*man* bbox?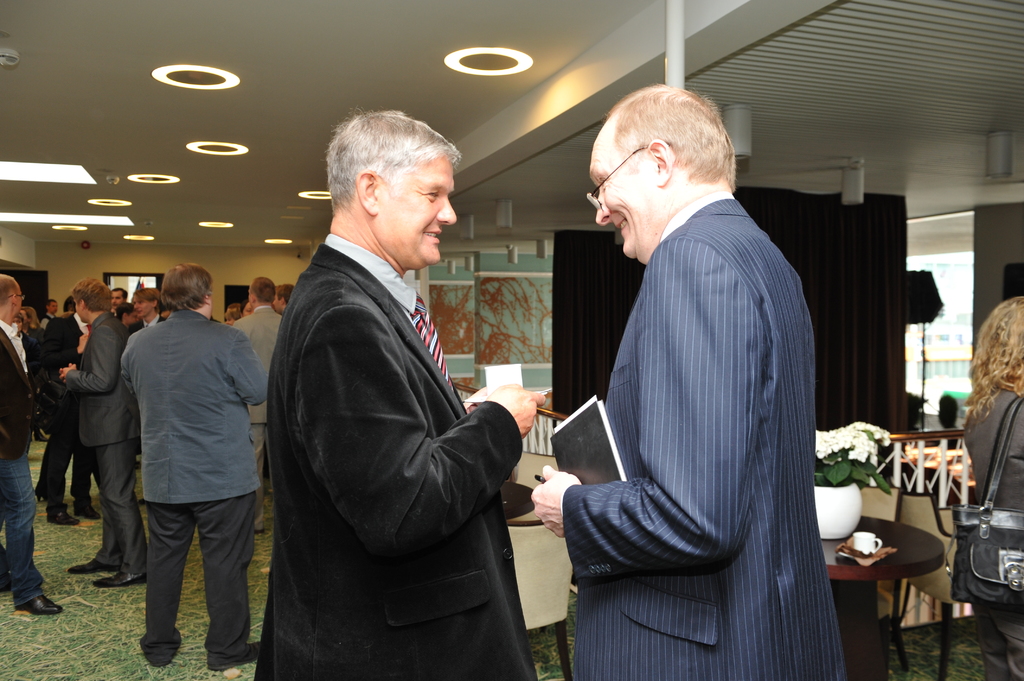
detection(41, 305, 102, 530)
